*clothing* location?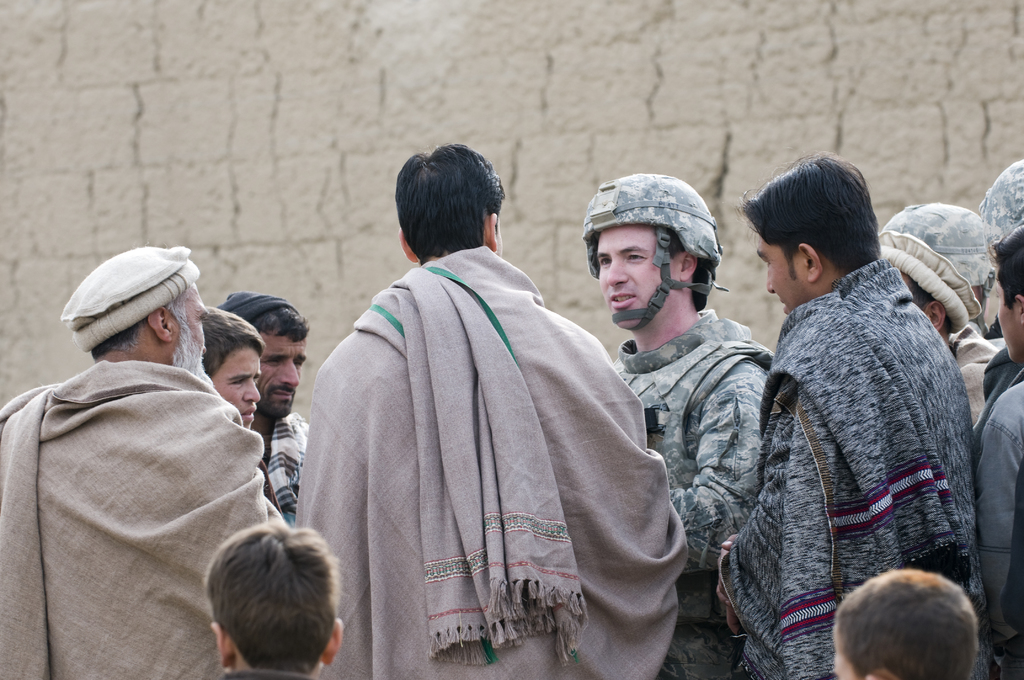
<box>285,239,707,679</box>
